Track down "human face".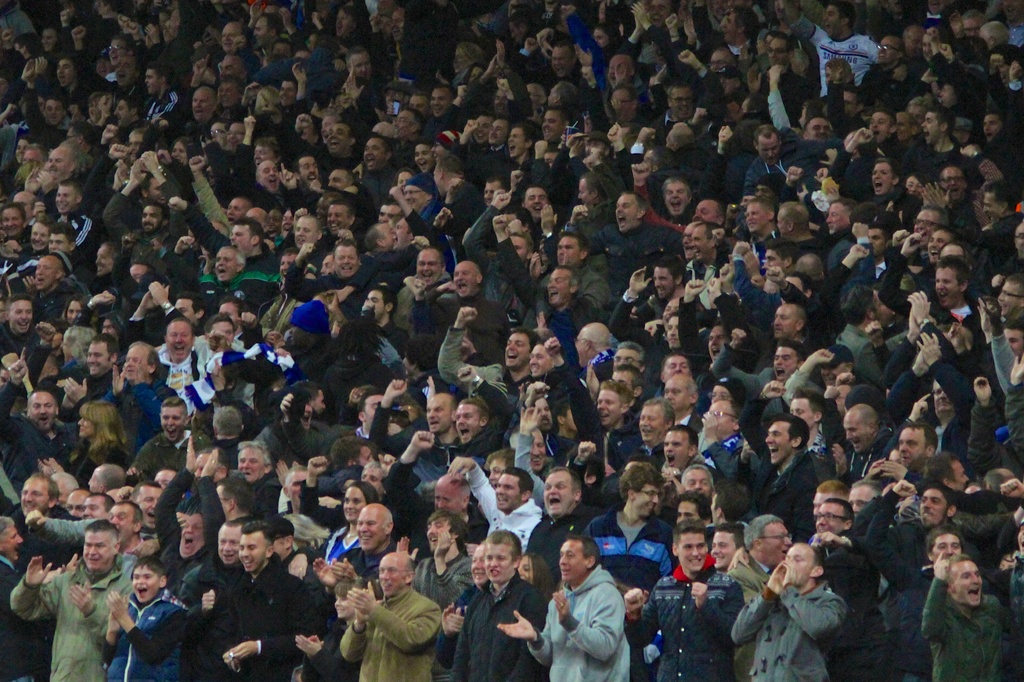
Tracked to [left=493, top=90, right=509, bottom=117].
